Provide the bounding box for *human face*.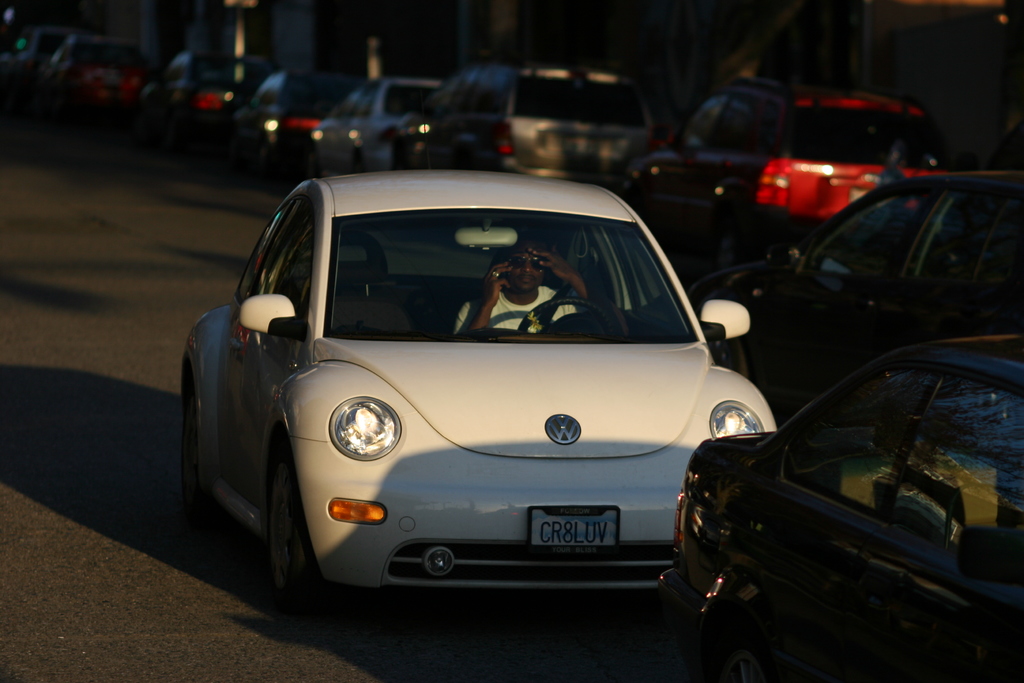
<bbox>504, 242, 547, 295</bbox>.
